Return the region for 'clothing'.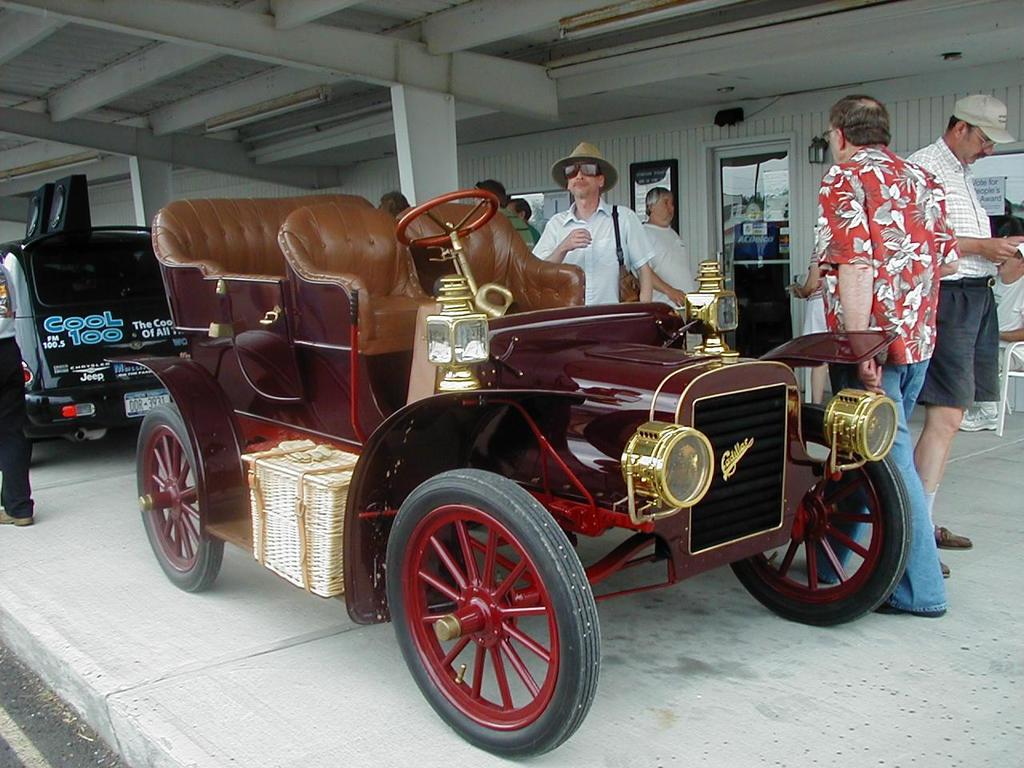
x1=488 y1=204 x2=536 y2=254.
